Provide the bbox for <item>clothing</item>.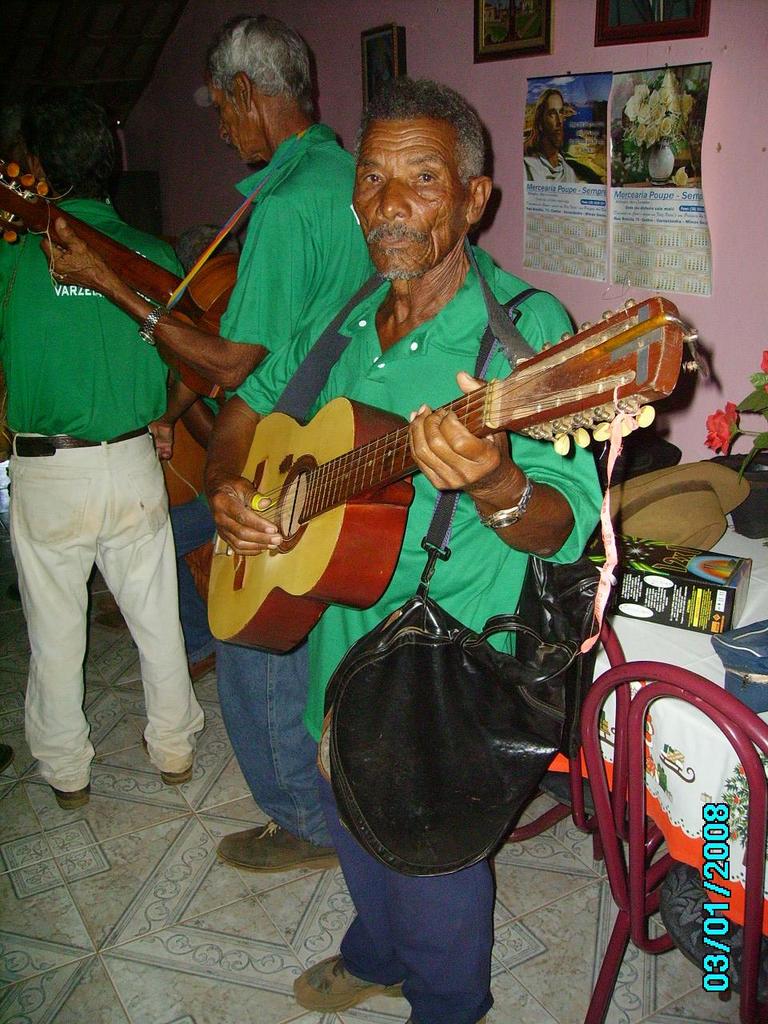
x1=240, y1=229, x2=606, y2=1023.
